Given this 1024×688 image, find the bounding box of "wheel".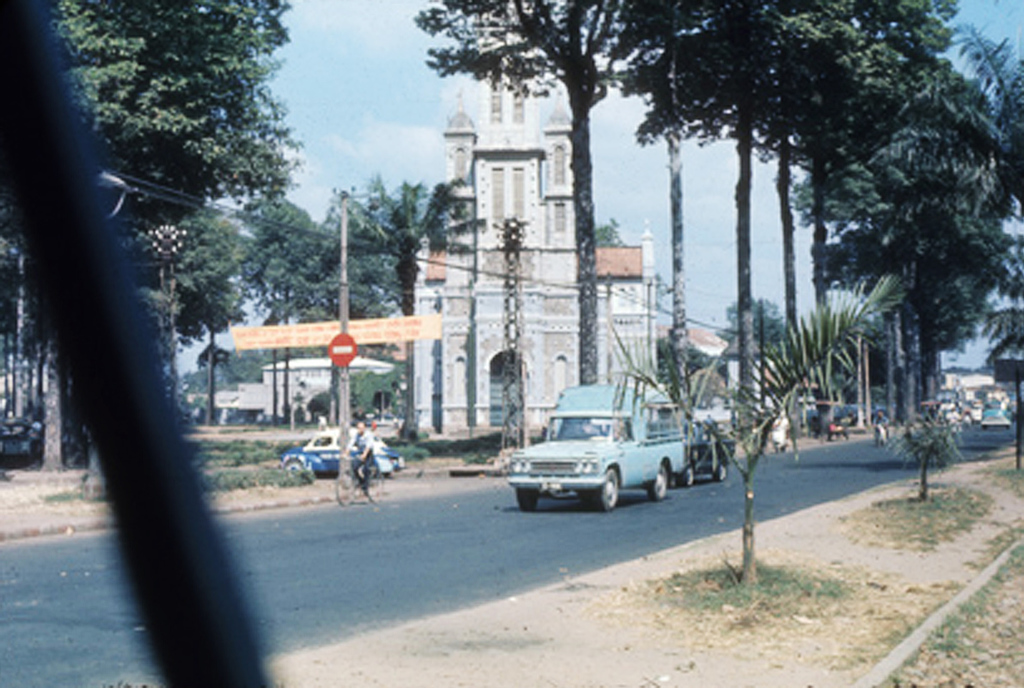
<box>366,472,383,504</box>.
